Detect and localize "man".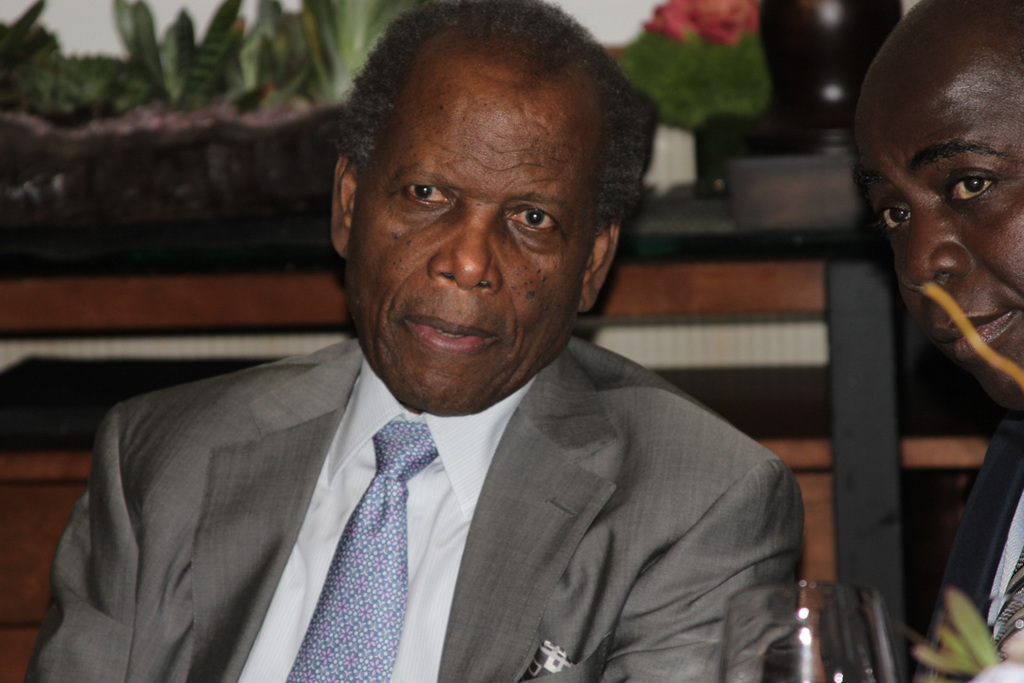
Localized at 850, 0, 1023, 682.
